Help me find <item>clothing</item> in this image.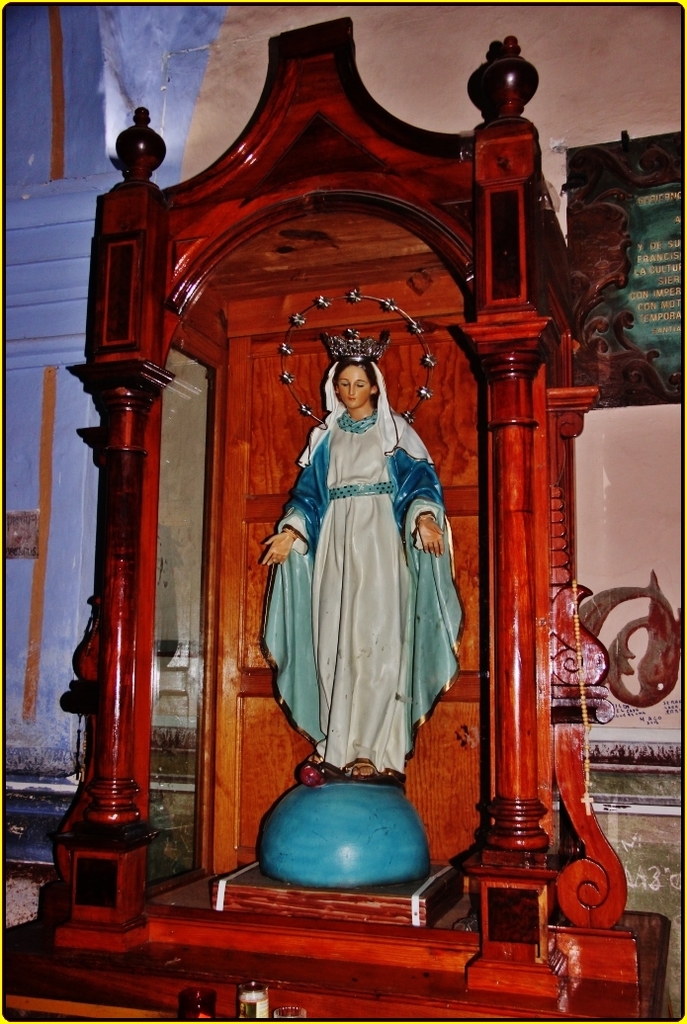
Found it: (246,361,475,759).
